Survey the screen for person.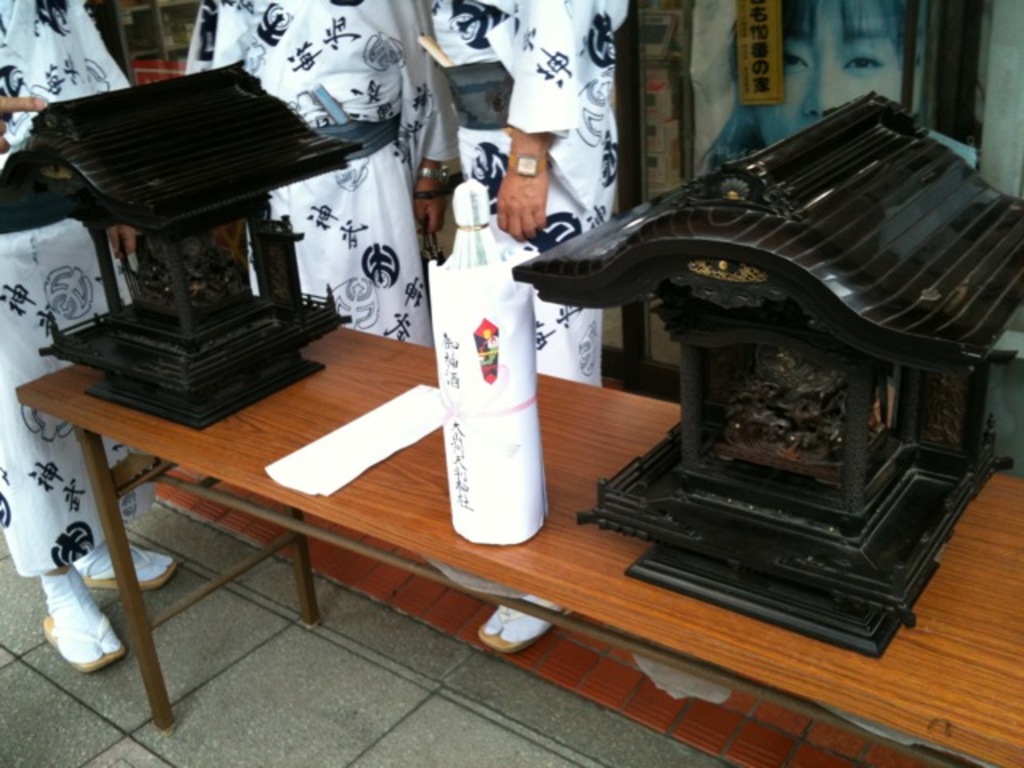
Survey found: [0,0,187,674].
